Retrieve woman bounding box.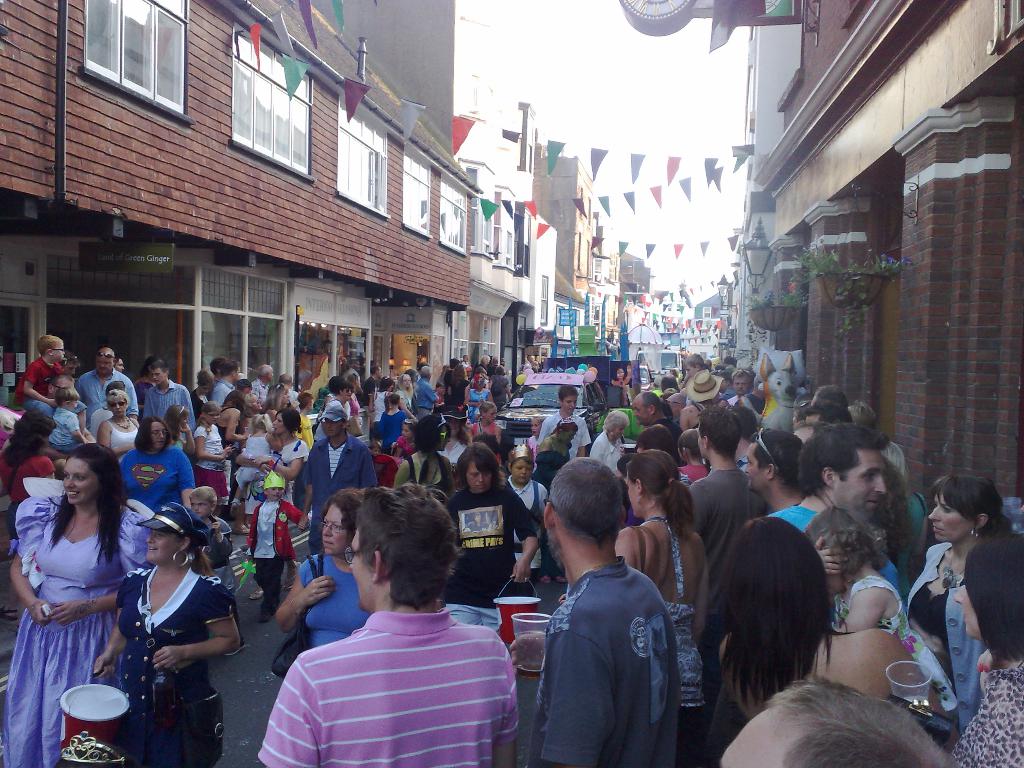
Bounding box: [x1=117, y1=417, x2=198, y2=513].
